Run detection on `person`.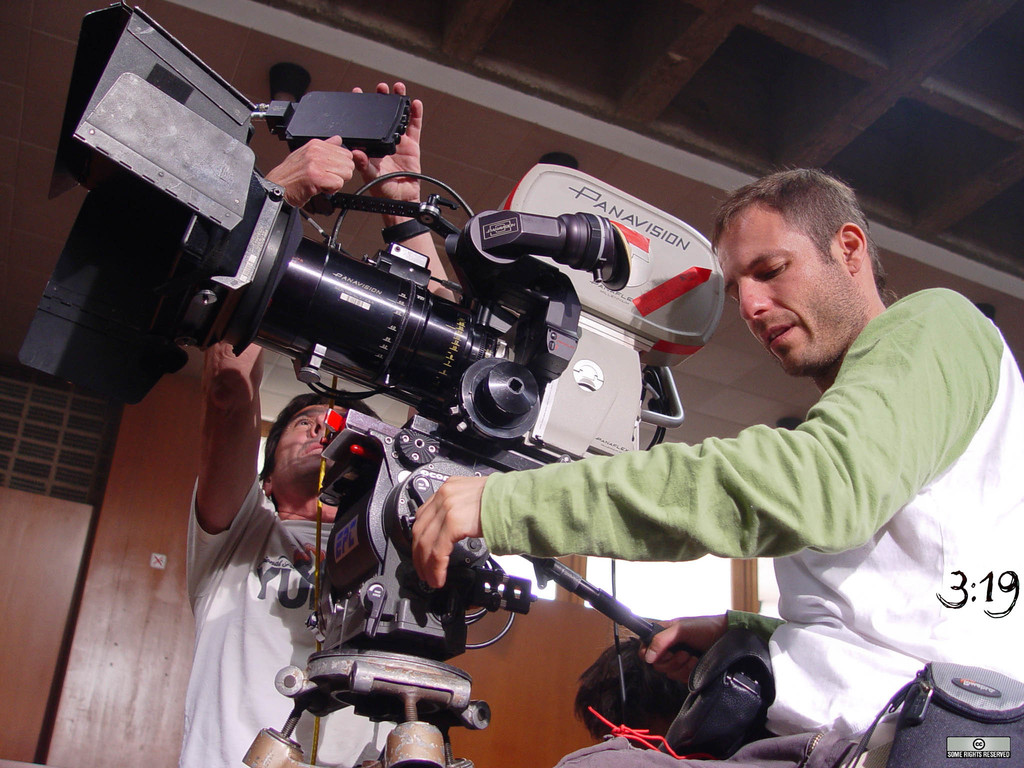
Result: 188:83:458:767.
